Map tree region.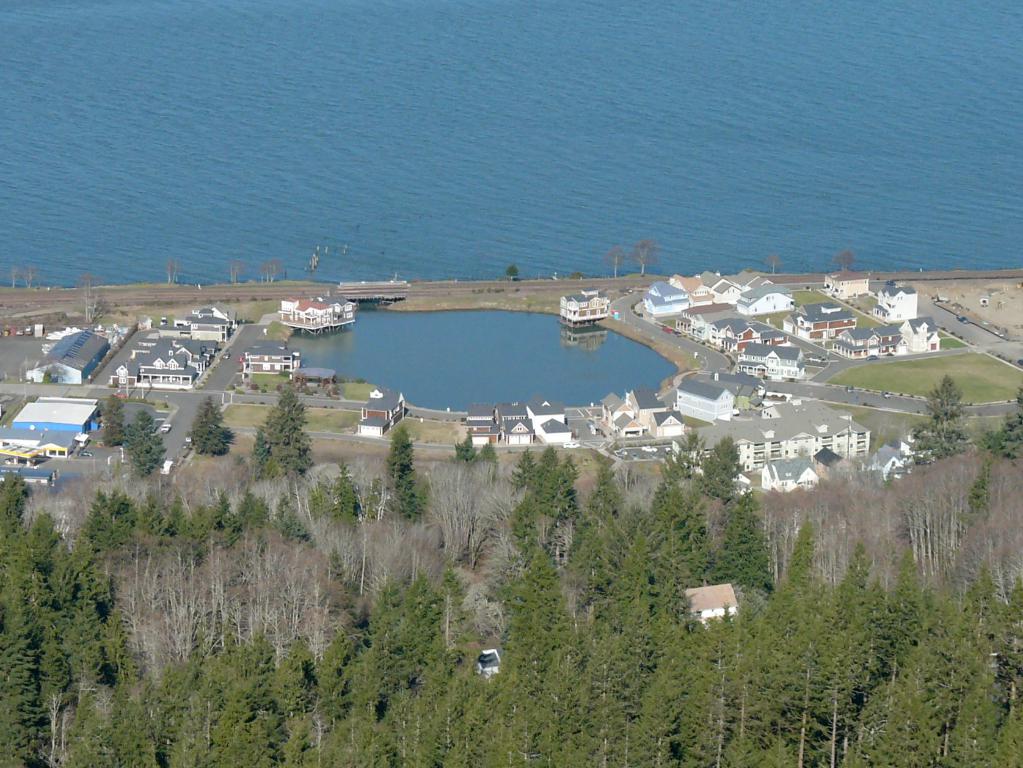
Mapped to left=251, top=381, right=315, bottom=482.
